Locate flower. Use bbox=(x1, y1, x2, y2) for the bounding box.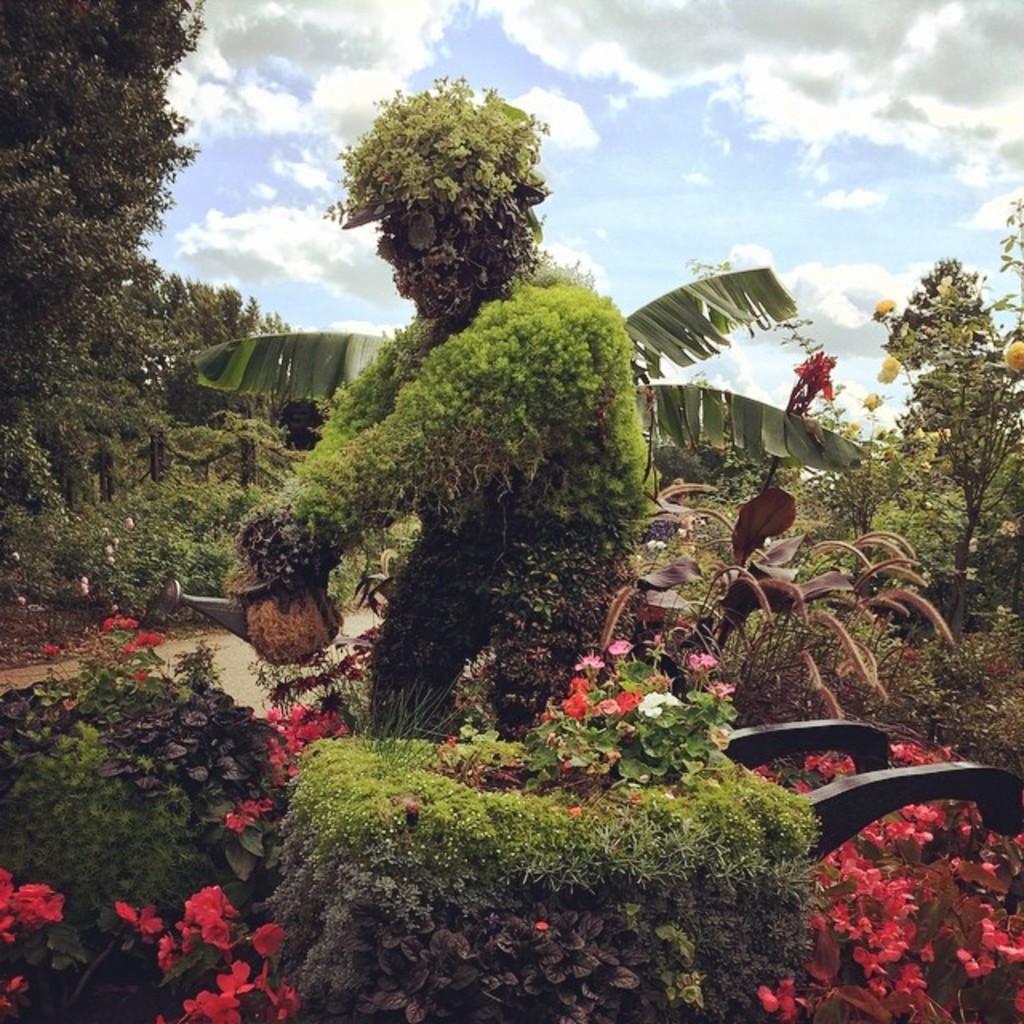
bbox=(114, 902, 160, 936).
